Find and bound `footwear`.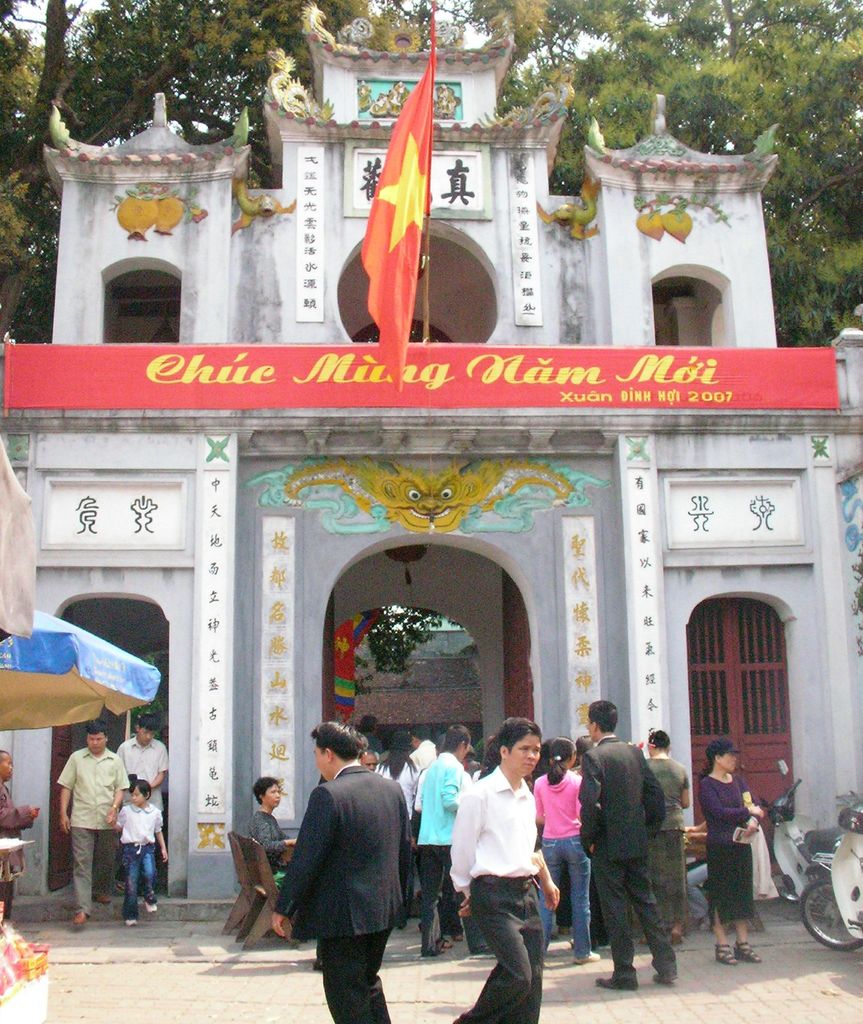
Bound: x1=595 y1=974 x2=639 y2=993.
